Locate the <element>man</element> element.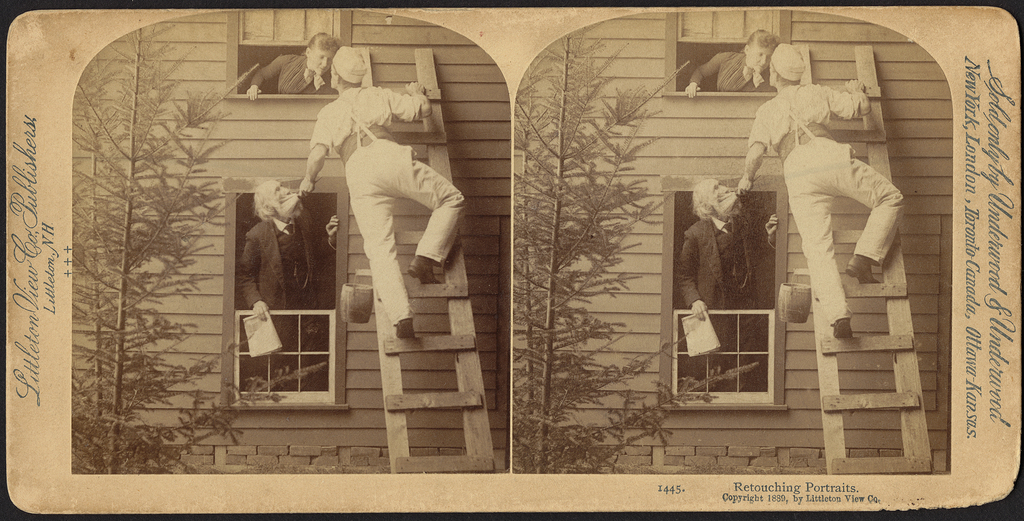
Element bbox: (235, 179, 331, 369).
